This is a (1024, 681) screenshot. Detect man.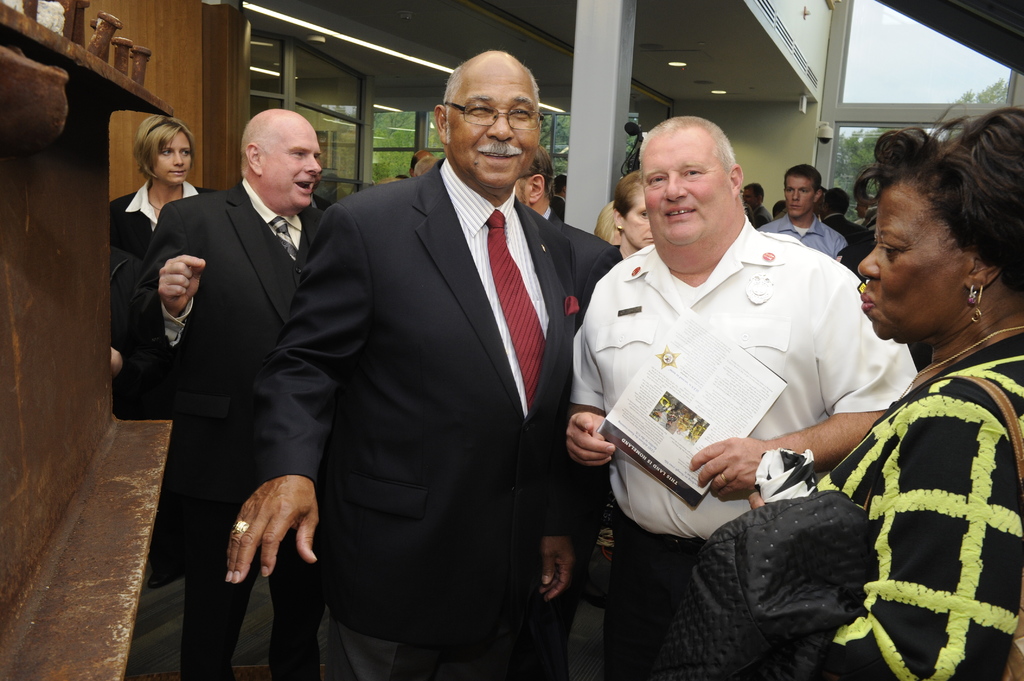
(580,109,927,649).
